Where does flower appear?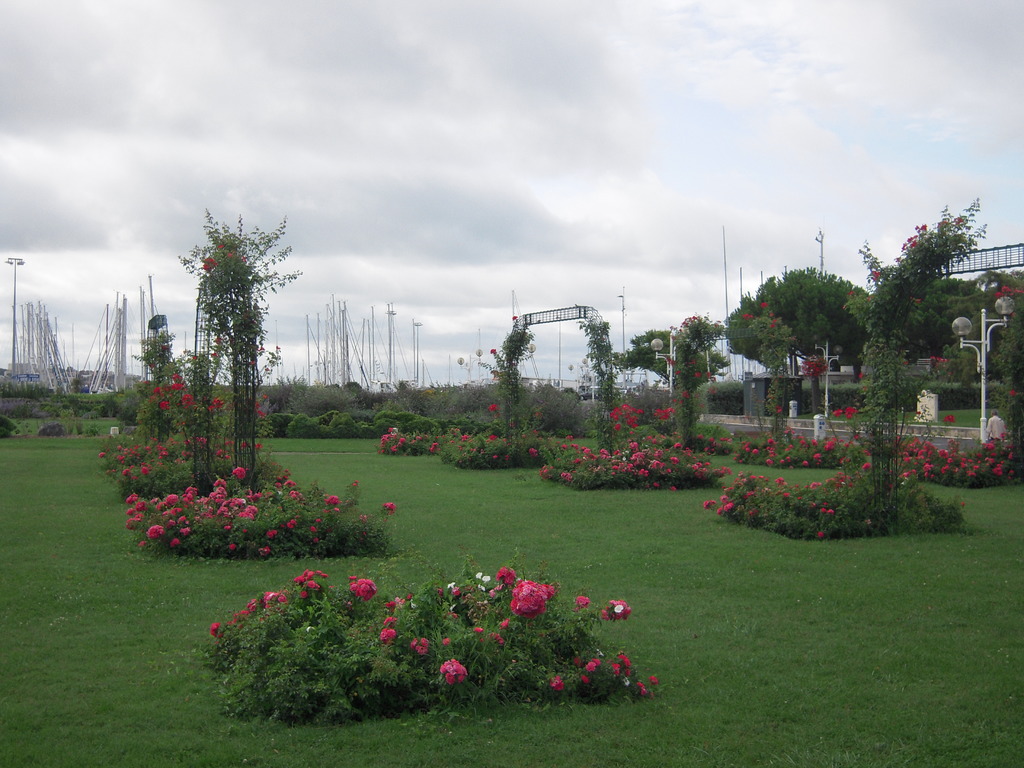
Appears at [left=334, top=512, right=346, bottom=523].
